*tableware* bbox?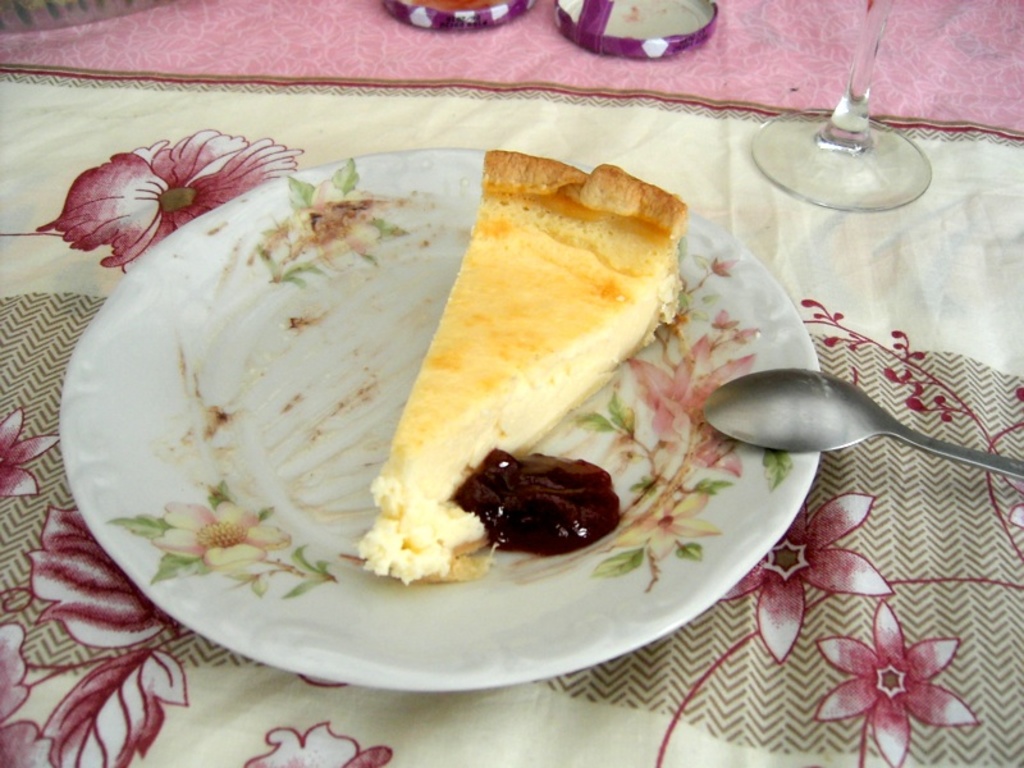
0, 116, 883, 692
